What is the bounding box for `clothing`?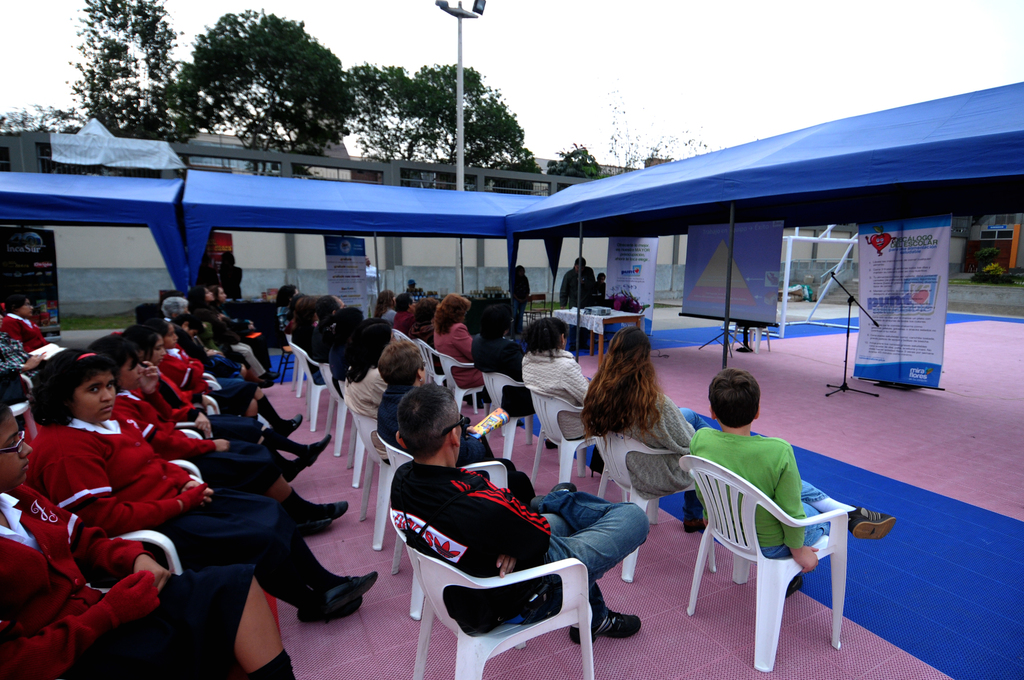
413,290,429,302.
